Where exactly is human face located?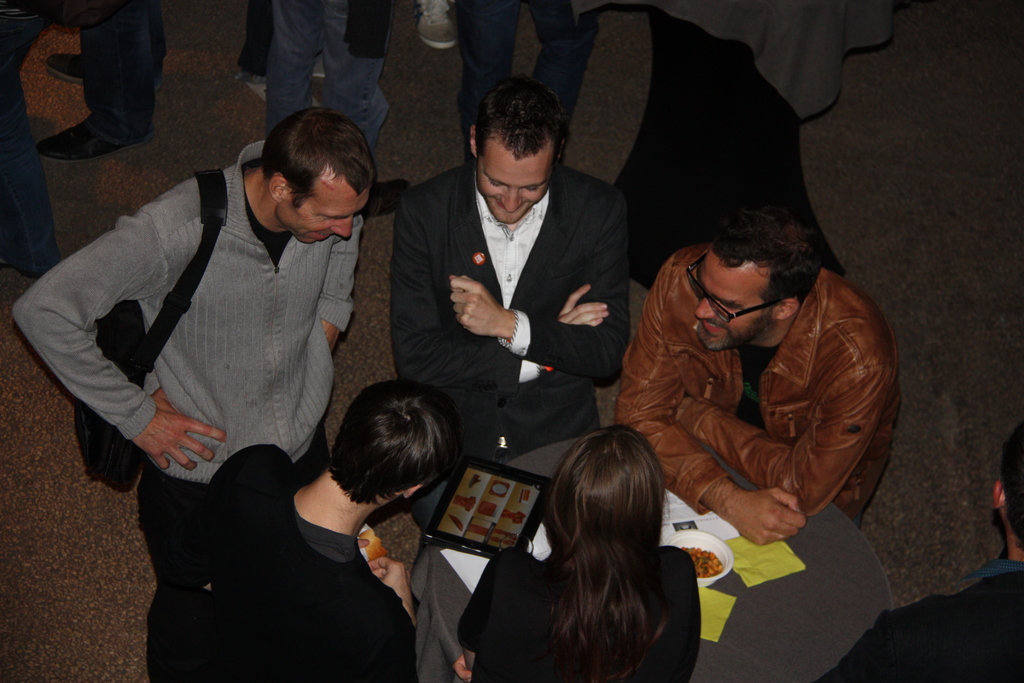
Its bounding box is (x1=281, y1=189, x2=366, y2=247).
